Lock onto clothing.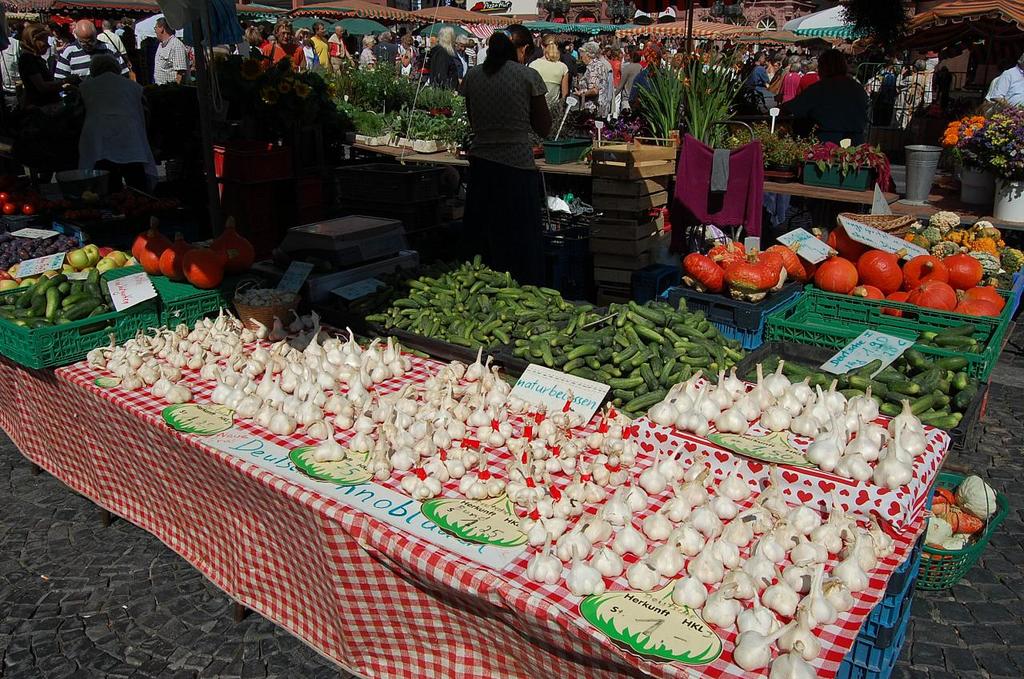
Locked: {"left": 408, "top": 47, "right": 416, "bottom": 75}.
